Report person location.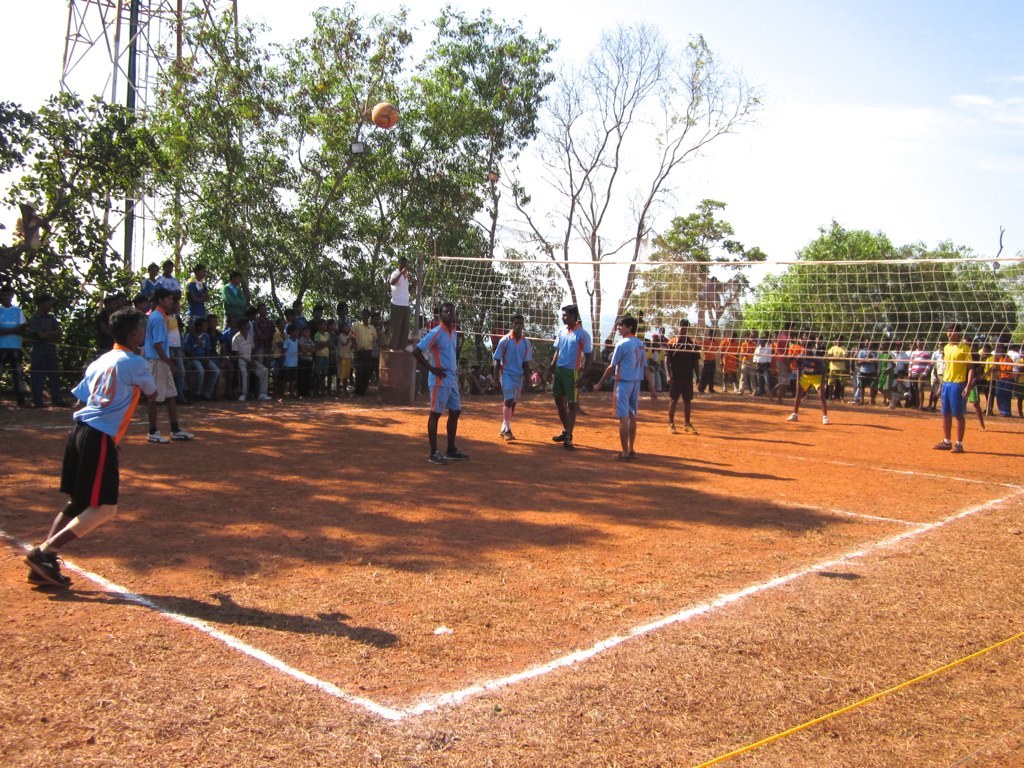
Report: bbox=[544, 370, 556, 393].
